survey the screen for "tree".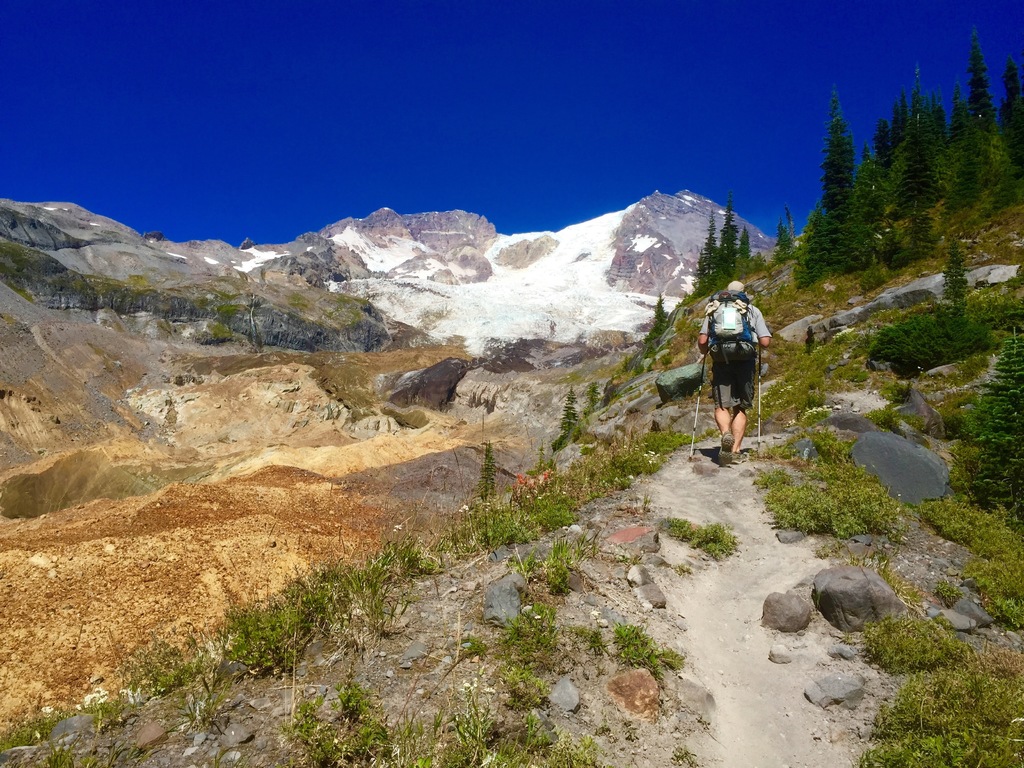
Survey found: Rect(997, 66, 1023, 189).
